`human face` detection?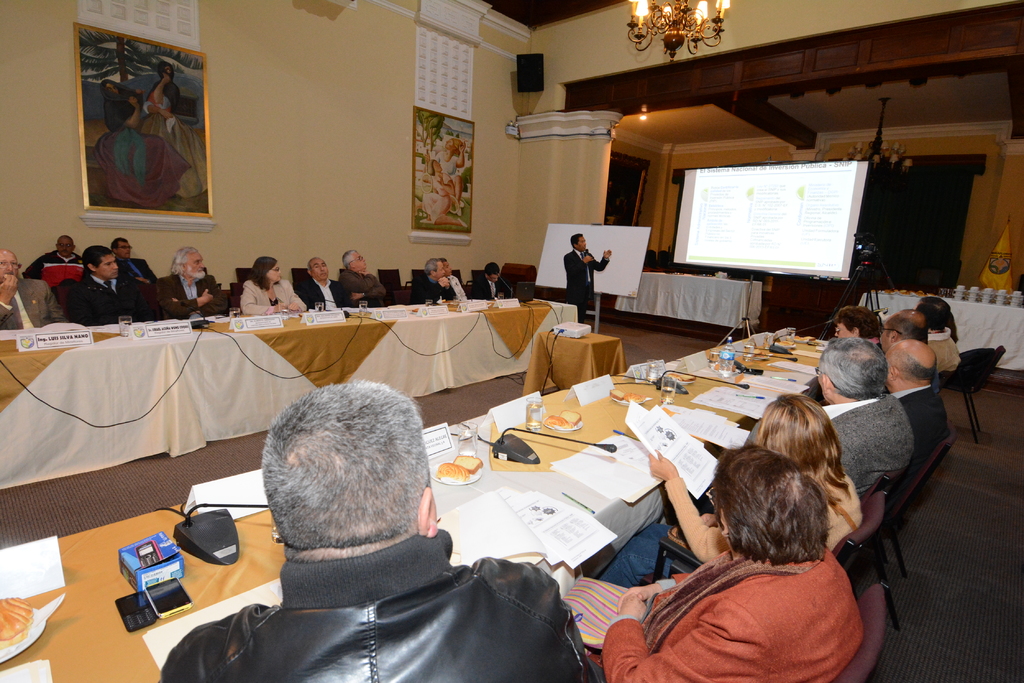
select_region(579, 236, 588, 246)
